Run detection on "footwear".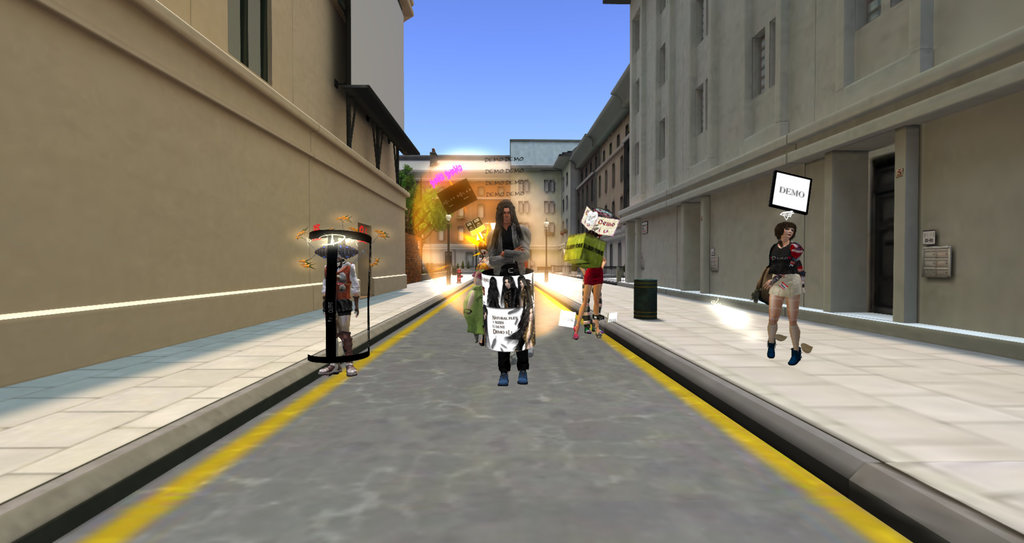
Result: [x1=766, y1=337, x2=776, y2=357].
